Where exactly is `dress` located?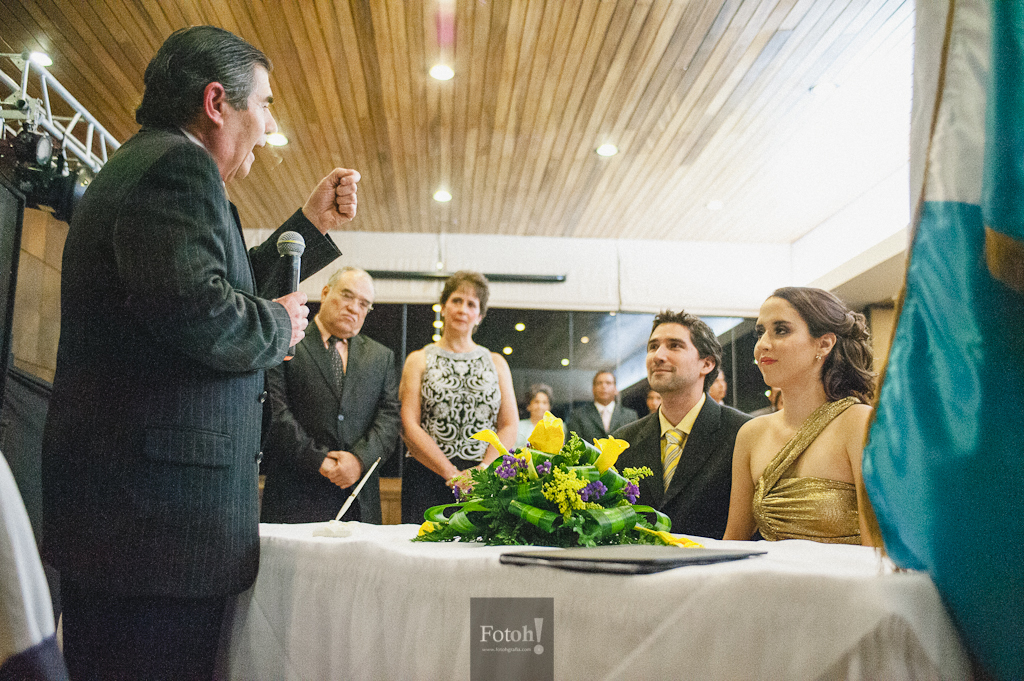
Its bounding box is bbox=[752, 396, 883, 545].
